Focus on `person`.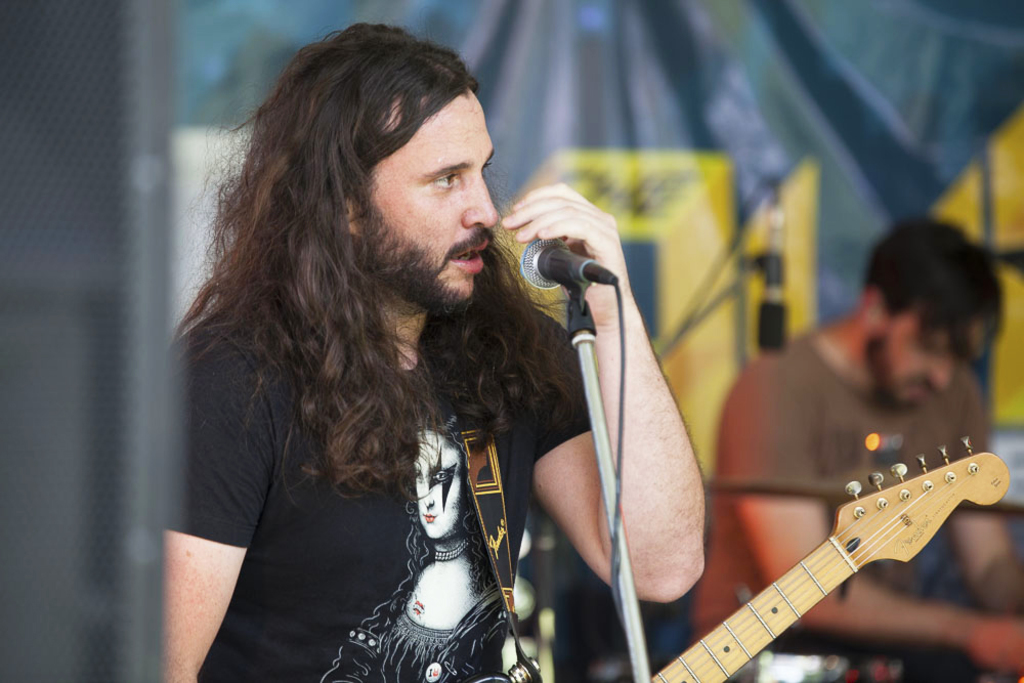
Focused at box=[165, 20, 719, 682].
